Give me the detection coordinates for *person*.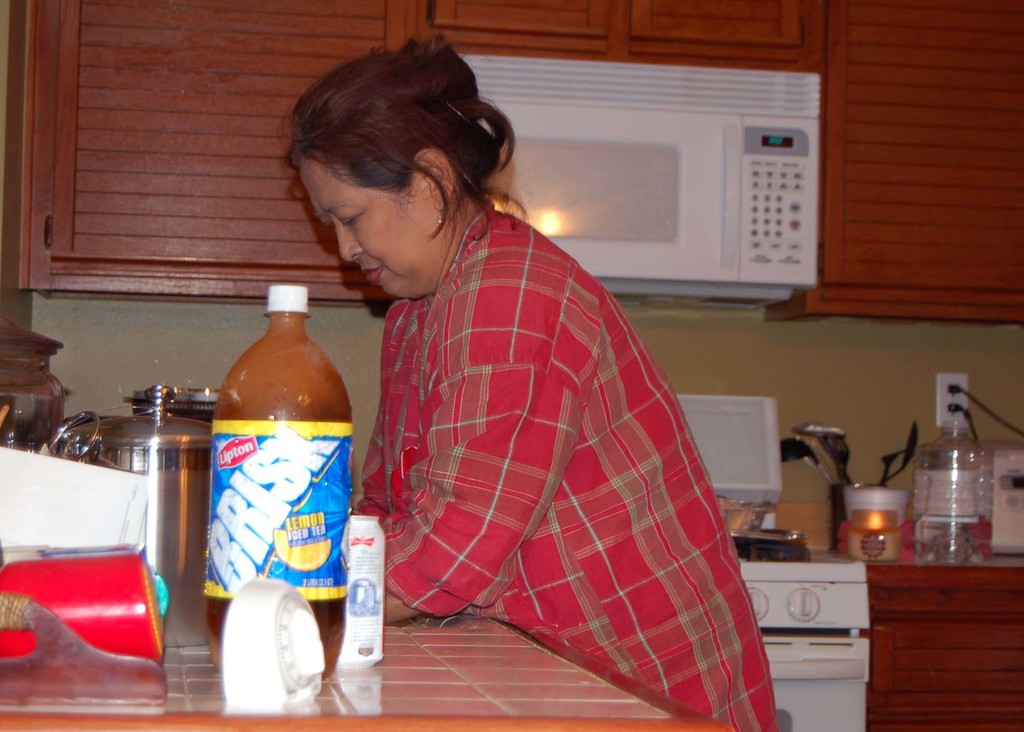
crop(316, 66, 779, 713).
